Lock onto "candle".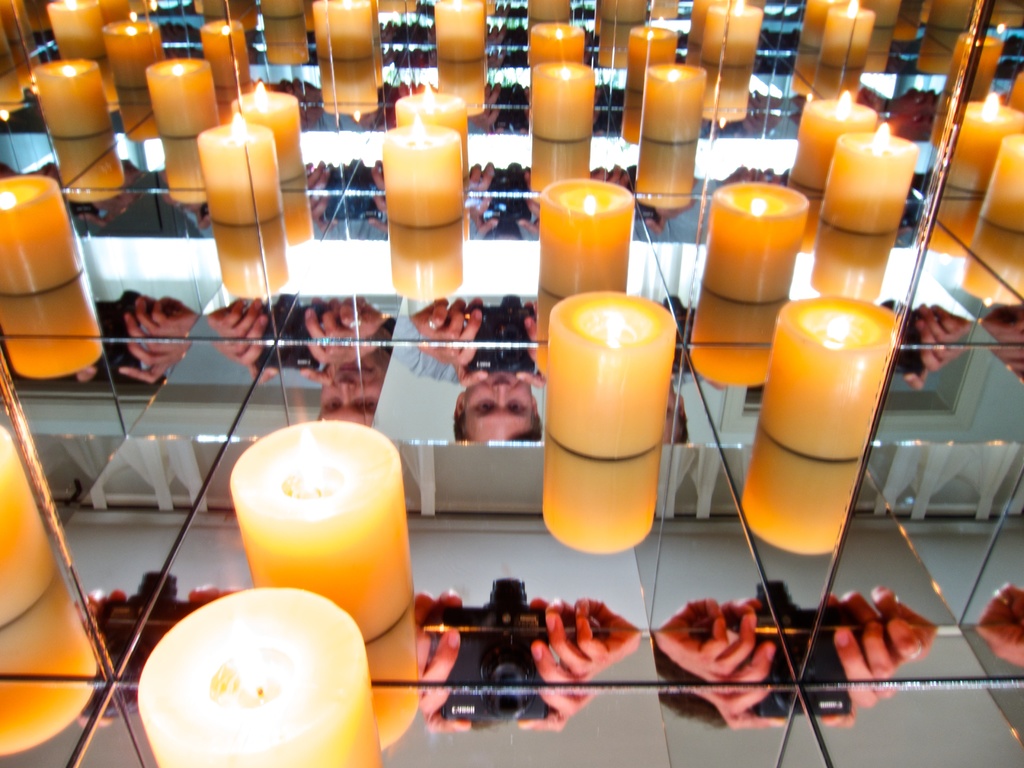
Locked: locate(979, 134, 1023, 235).
